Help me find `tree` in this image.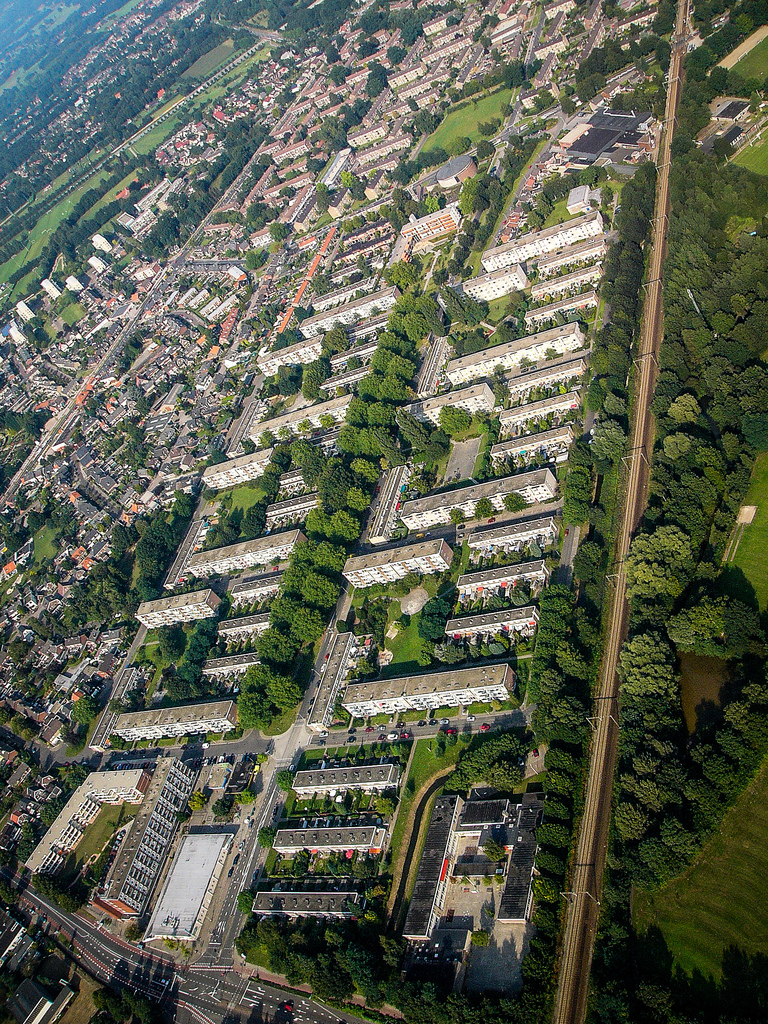
Found it: (572,539,605,579).
